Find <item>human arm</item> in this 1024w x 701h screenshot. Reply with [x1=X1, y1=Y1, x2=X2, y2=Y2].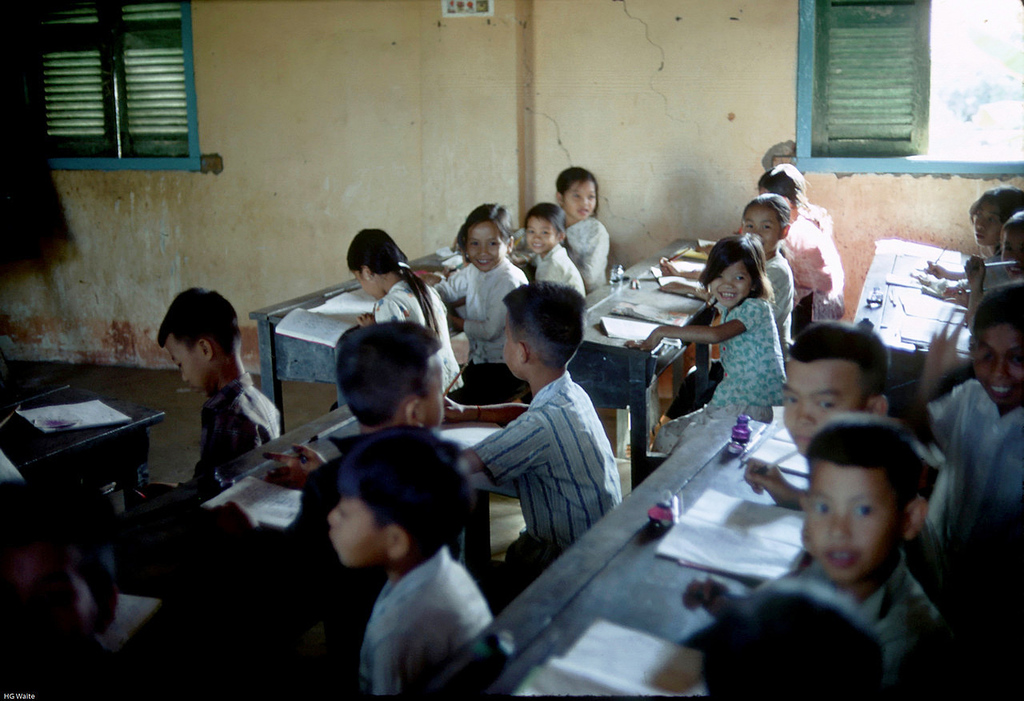
[x1=264, y1=436, x2=334, y2=493].
